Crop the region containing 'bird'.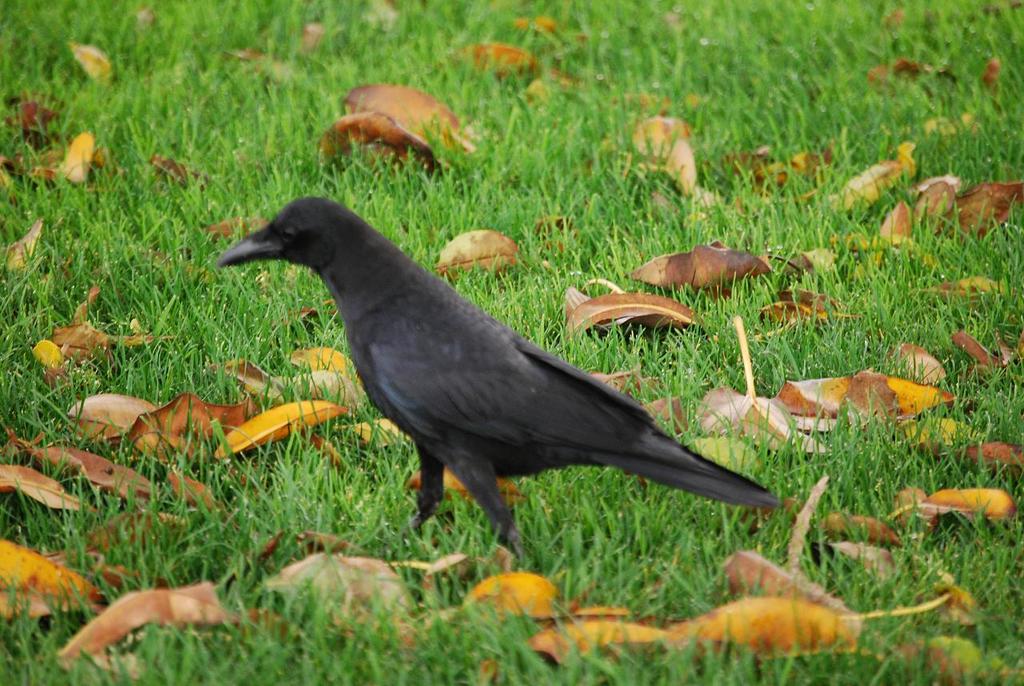
Crop region: 217,187,802,559.
